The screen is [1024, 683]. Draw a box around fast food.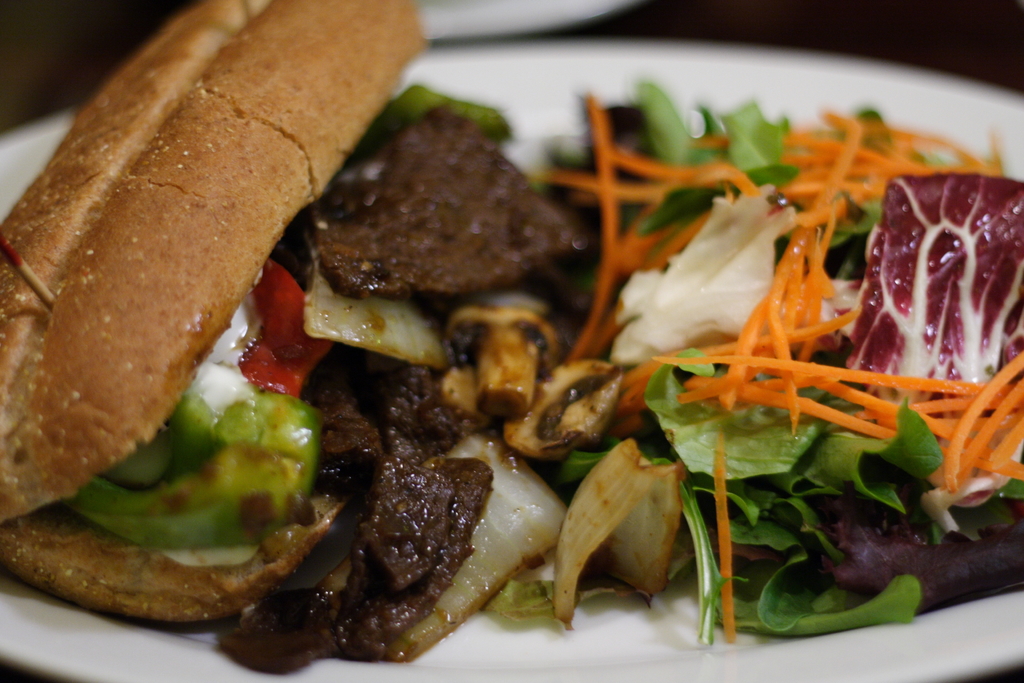
{"x1": 547, "y1": 70, "x2": 1023, "y2": 628}.
